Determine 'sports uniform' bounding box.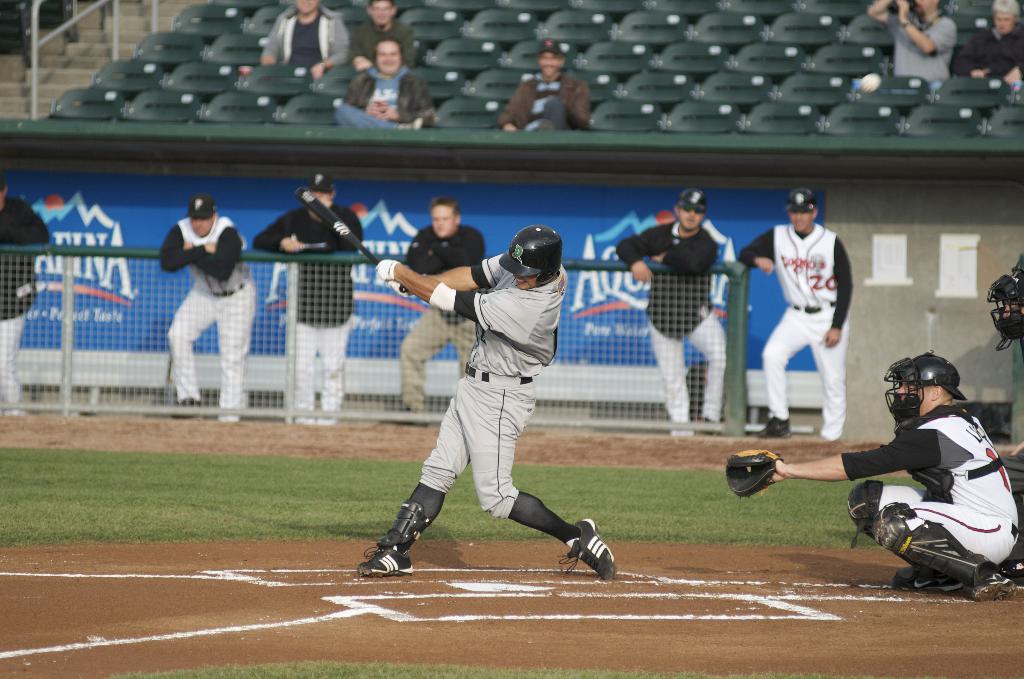
Determined: 255/204/362/425.
